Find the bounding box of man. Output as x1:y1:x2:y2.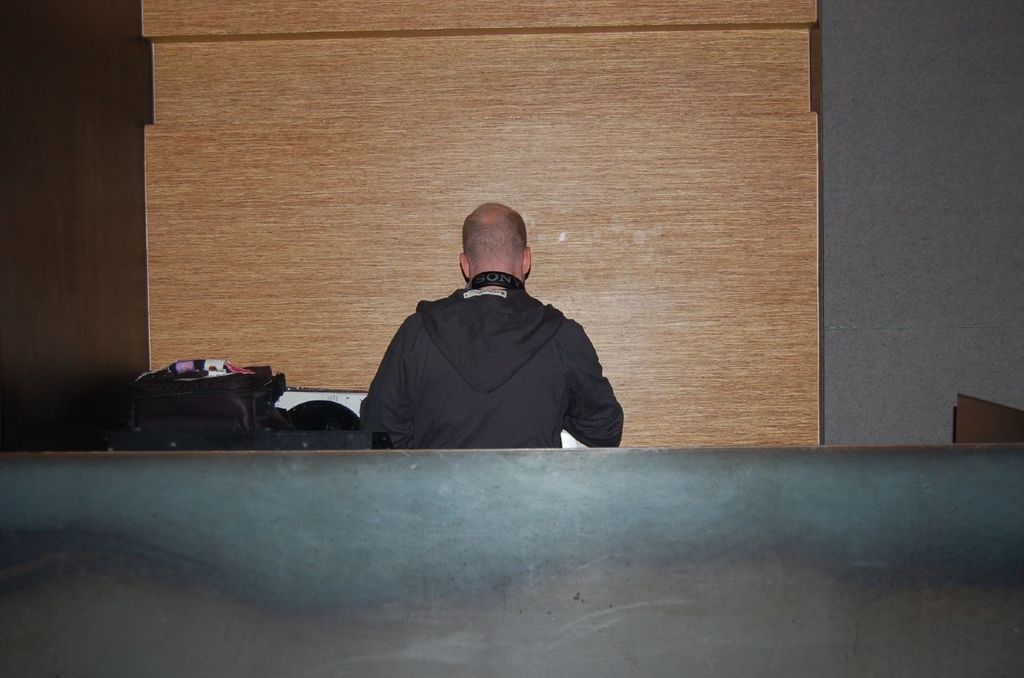
344:198:626:448.
